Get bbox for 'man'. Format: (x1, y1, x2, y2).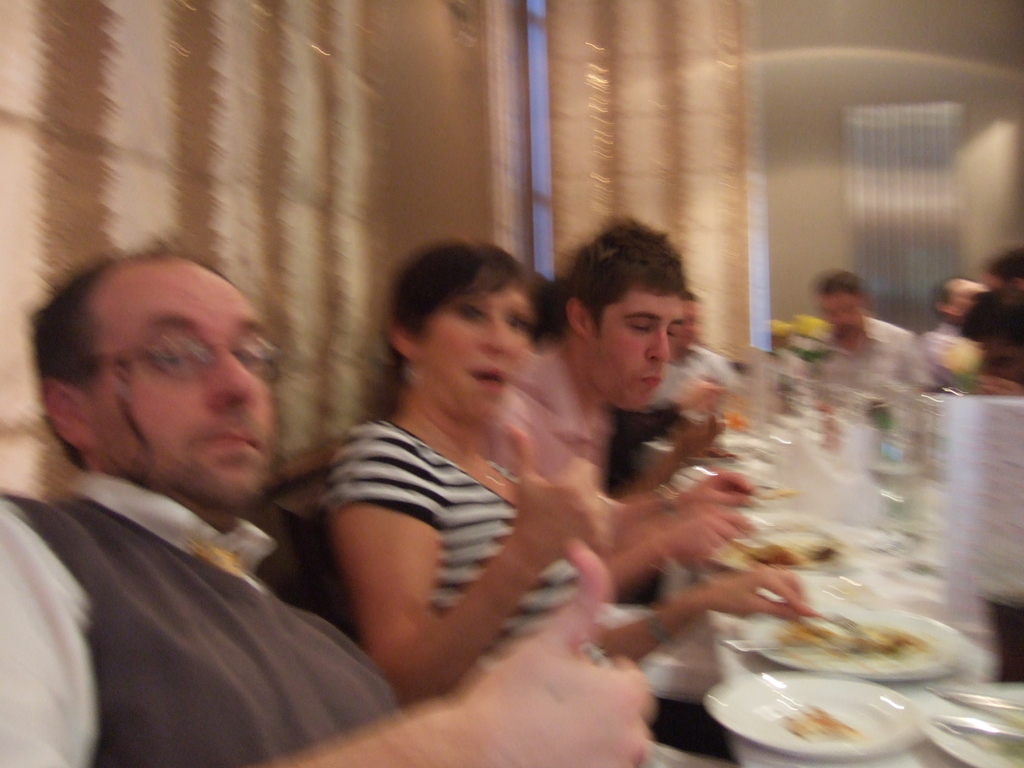
(0, 234, 654, 767).
